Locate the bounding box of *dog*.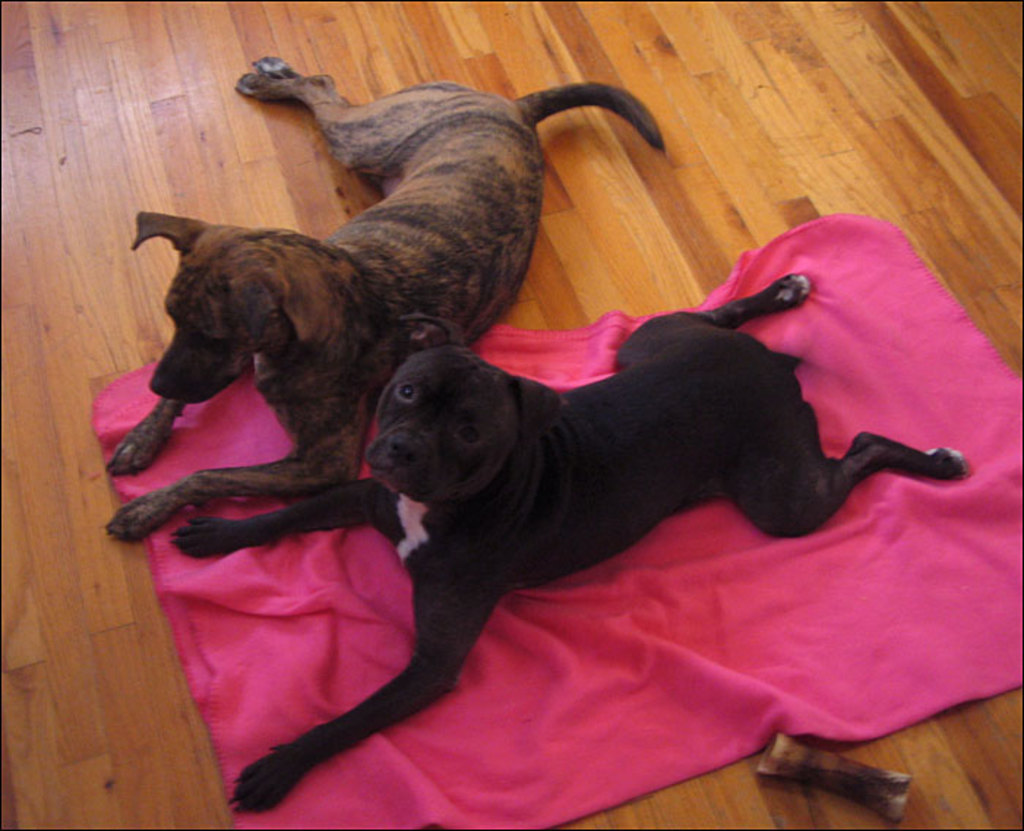
Bounding box: BBox(164, 271, 970, 818).
